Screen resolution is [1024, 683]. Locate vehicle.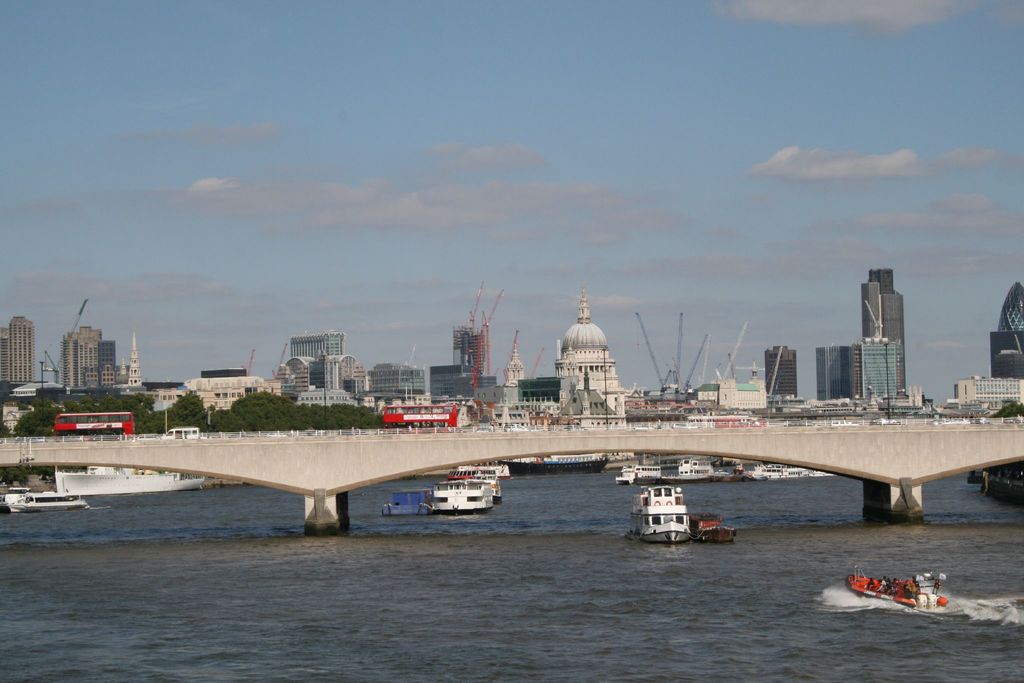
671:418:705:427.
